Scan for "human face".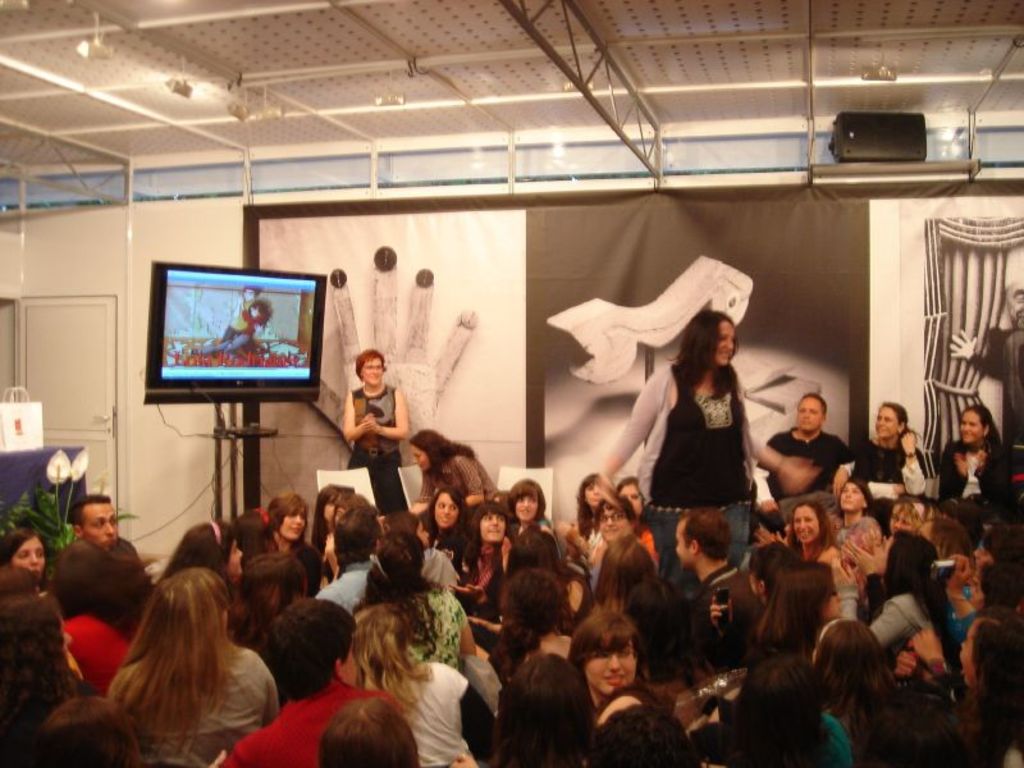
Scan result: BBox(362, 356, 384, 384).
